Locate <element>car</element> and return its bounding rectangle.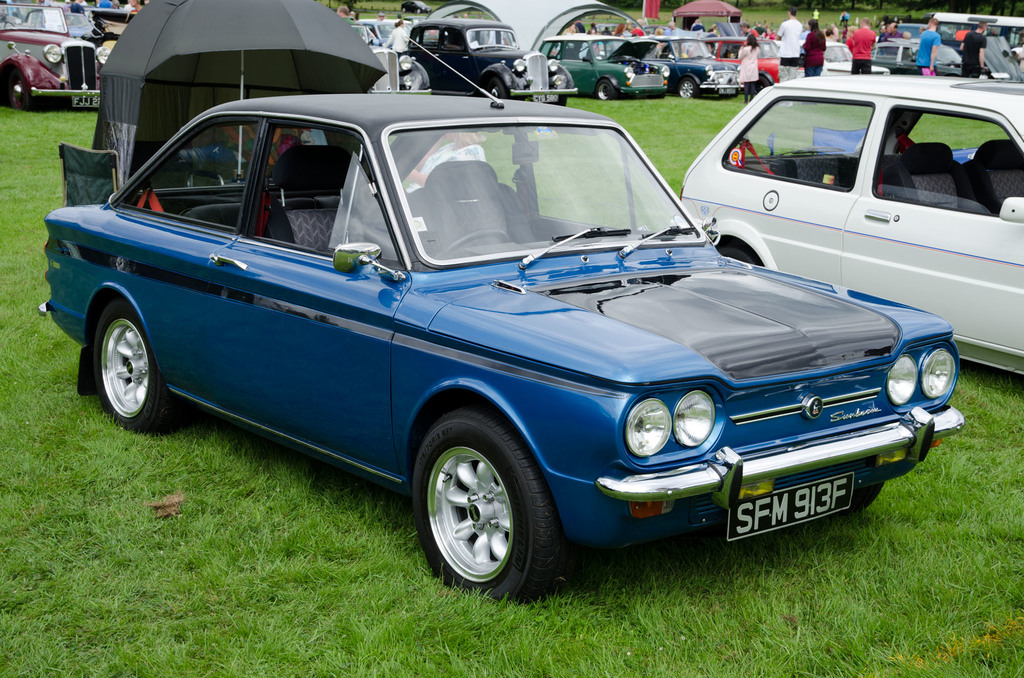
<region>712, 35, 783, 88</region>.
